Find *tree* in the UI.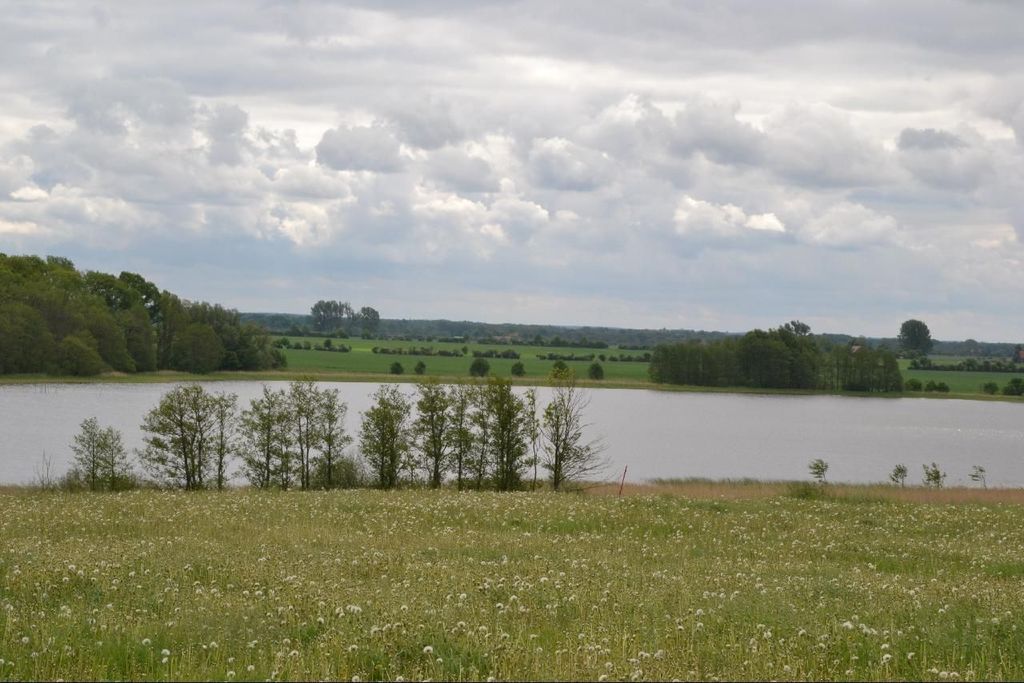
UI element at 66,415,137,494.
